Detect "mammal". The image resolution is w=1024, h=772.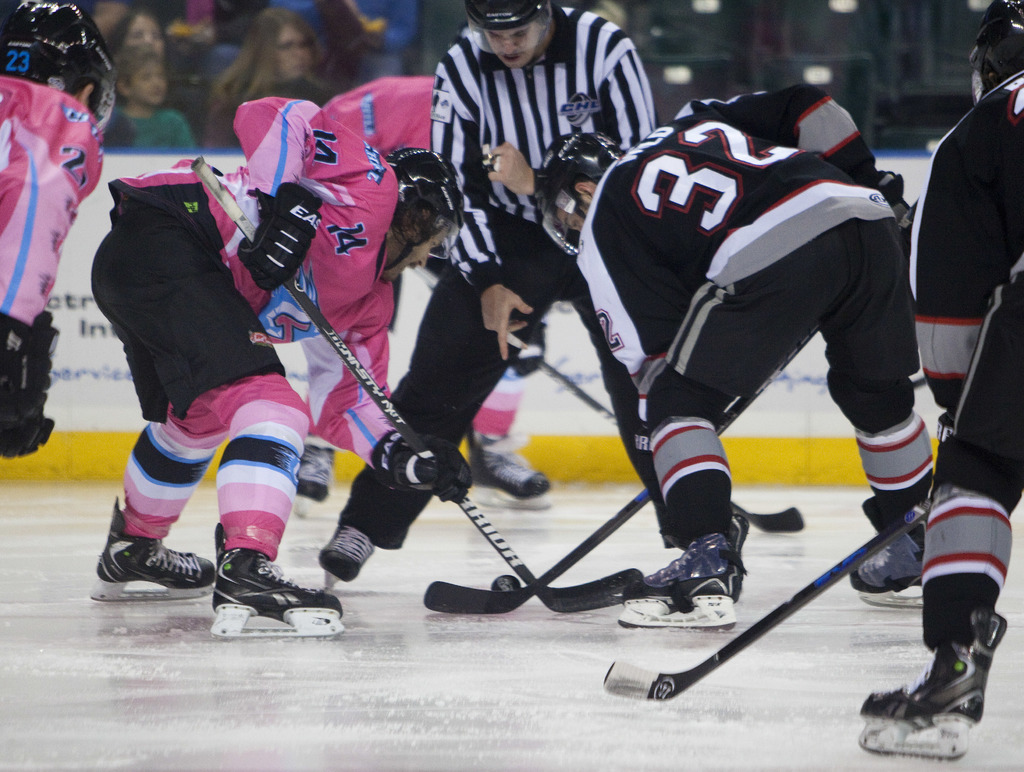
rect(857, 0, 1023, 726).
